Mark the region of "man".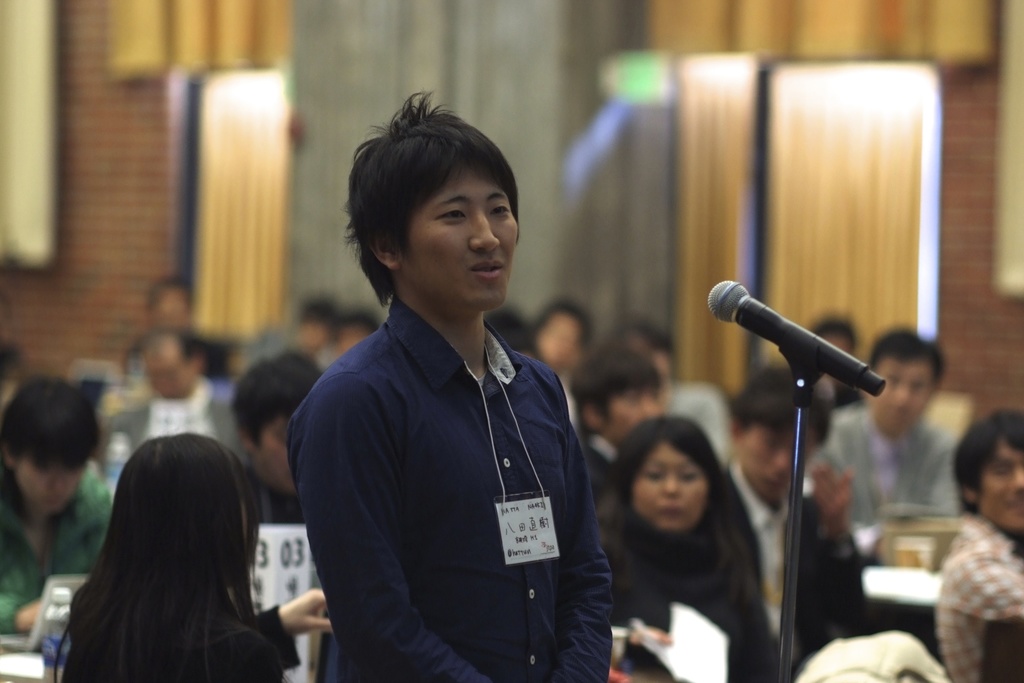
Region: x1=931 y1=408 x2=1023 y2=682.
